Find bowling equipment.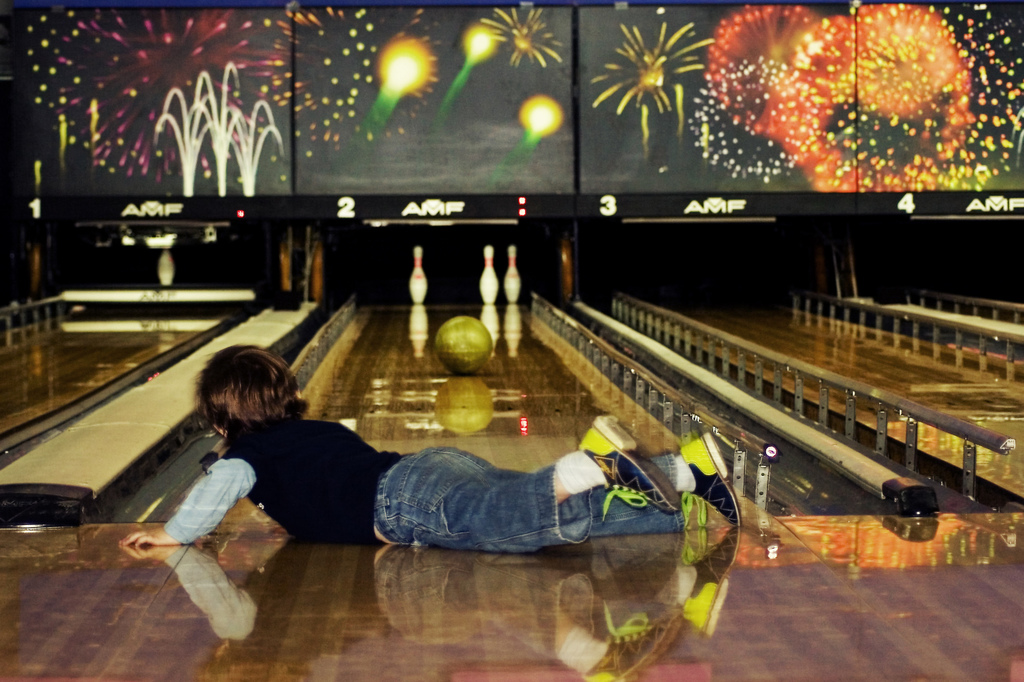
box(411, 241, 432, 313).
